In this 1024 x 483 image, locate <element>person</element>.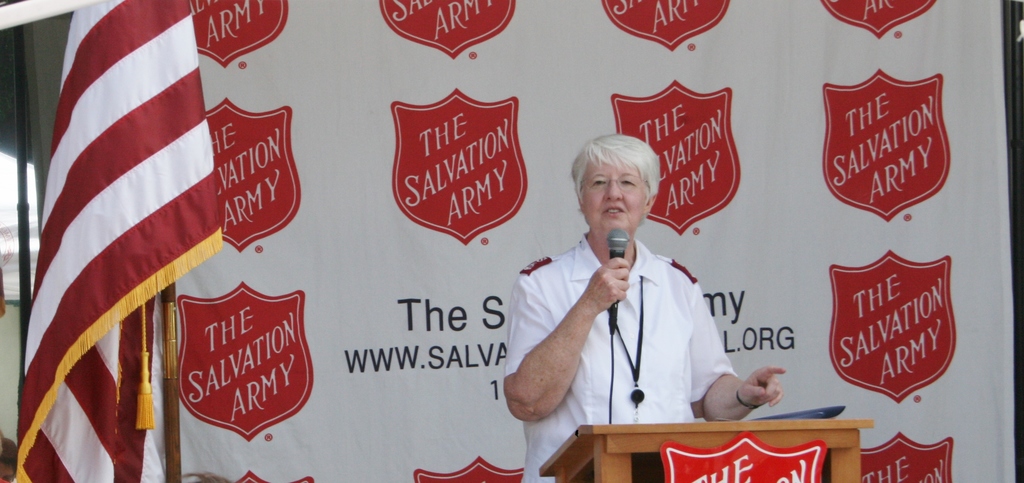
Bounding box: <bbox>501, 135, 787, 482</bbox>.
